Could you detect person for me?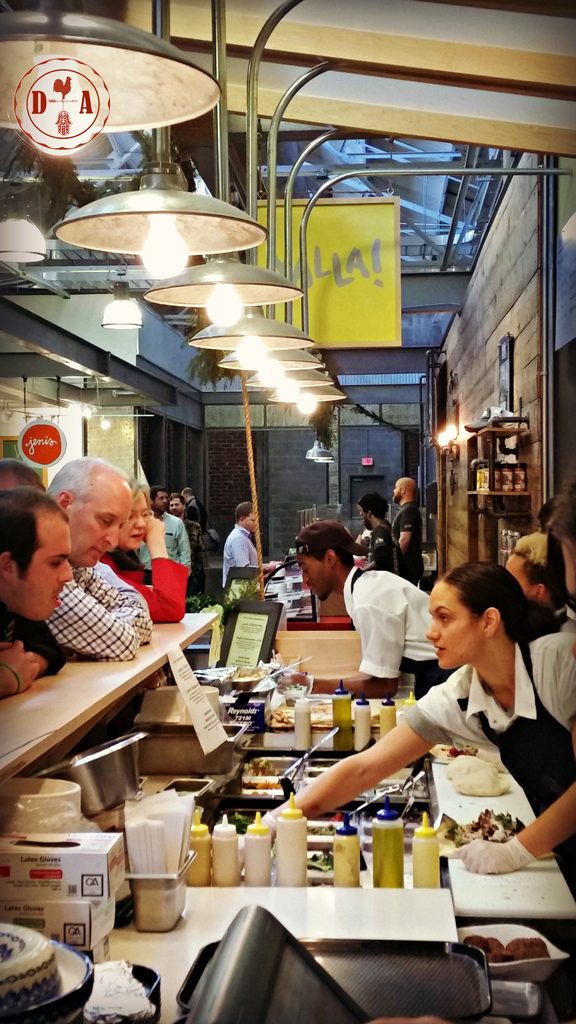
Detection result: [left=541, top=479, right=575, bottom=627].
